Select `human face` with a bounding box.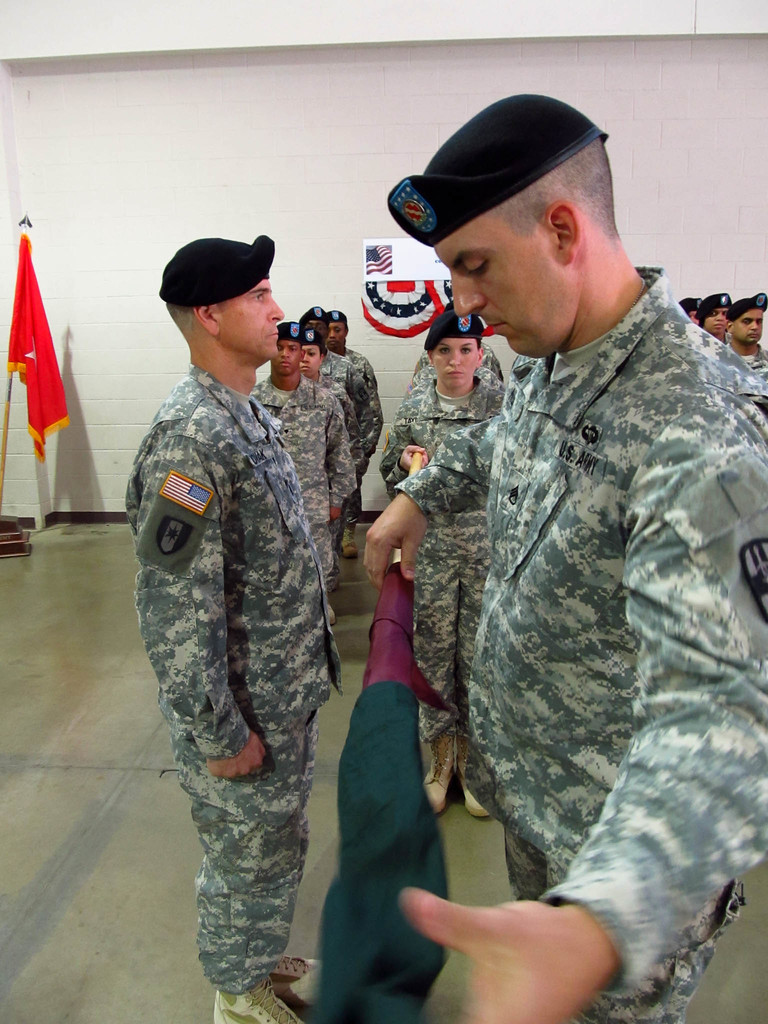
[271,337,299,376].
